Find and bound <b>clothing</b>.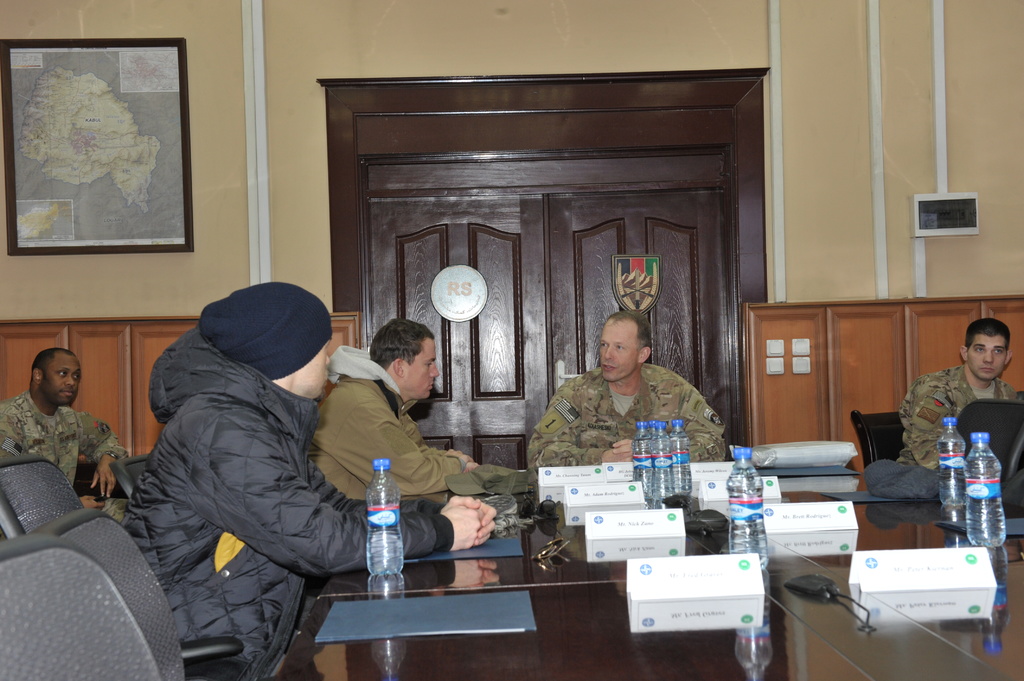
Bound: (x1=522, y1=368, x2=732, y2=502).
